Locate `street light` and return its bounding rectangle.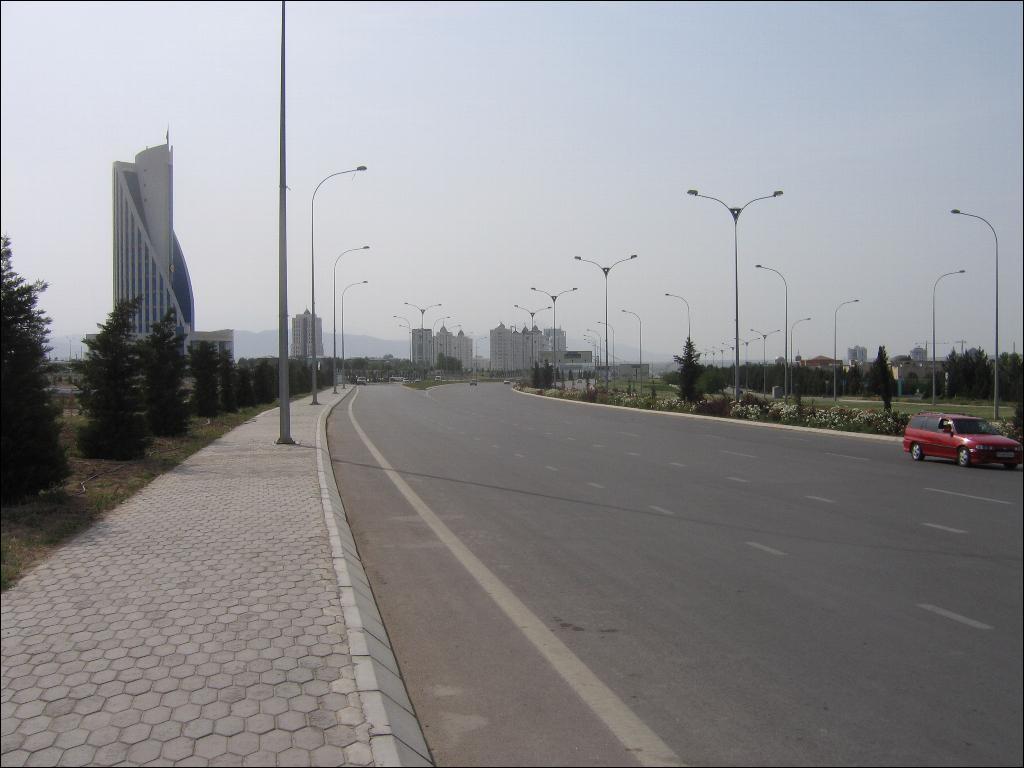
(723,341,744,399).
